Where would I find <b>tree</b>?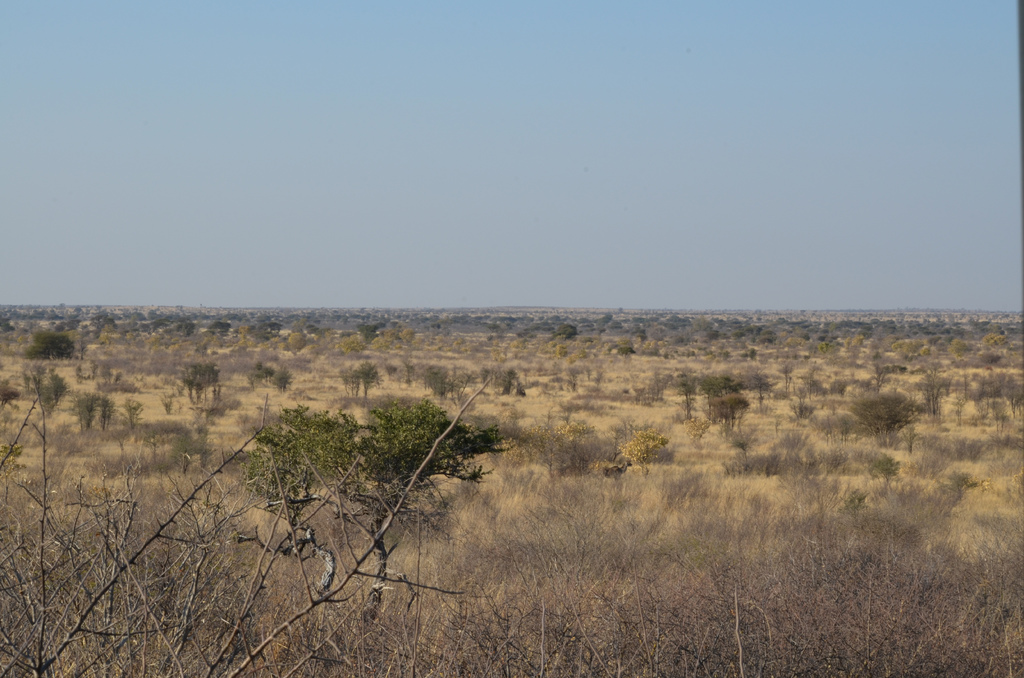
At (38, 375, 68, 412).
